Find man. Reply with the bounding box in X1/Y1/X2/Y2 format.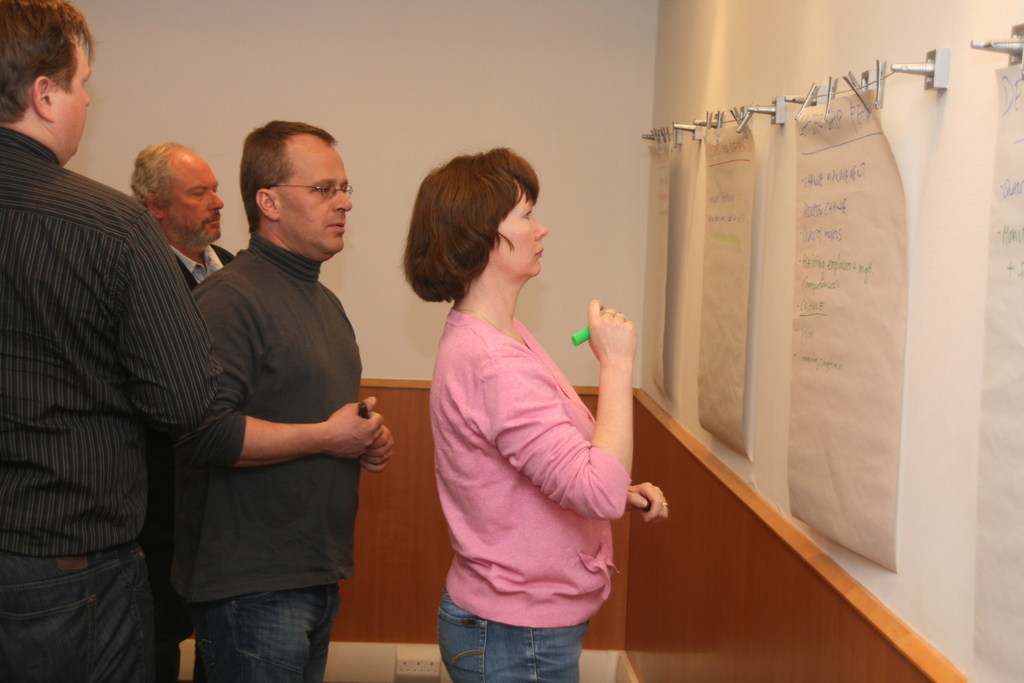
17/54/228/677.
